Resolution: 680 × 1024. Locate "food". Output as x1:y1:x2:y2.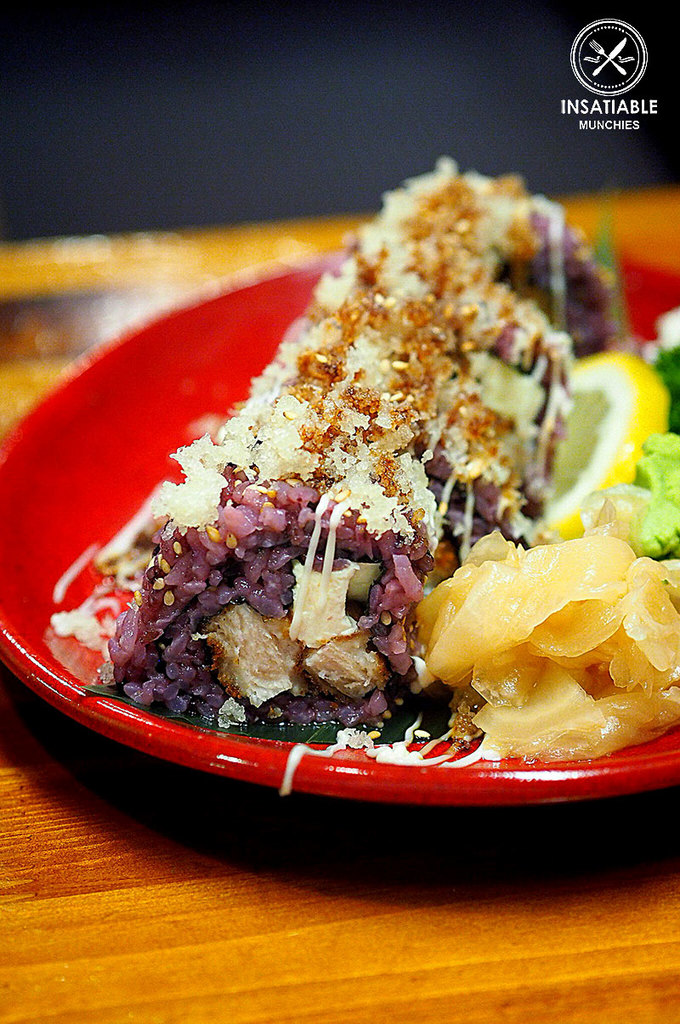
660:267:679:741.
